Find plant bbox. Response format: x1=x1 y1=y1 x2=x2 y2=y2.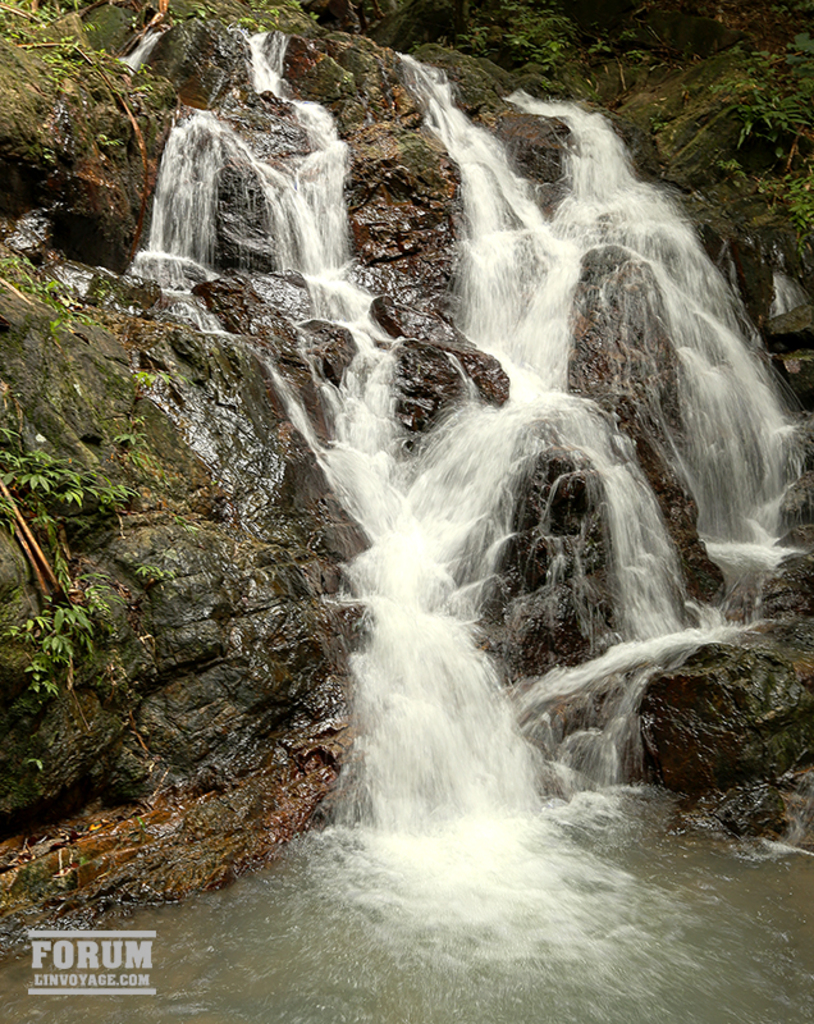
x1=691 y1=0 x2=813 y2=168.
